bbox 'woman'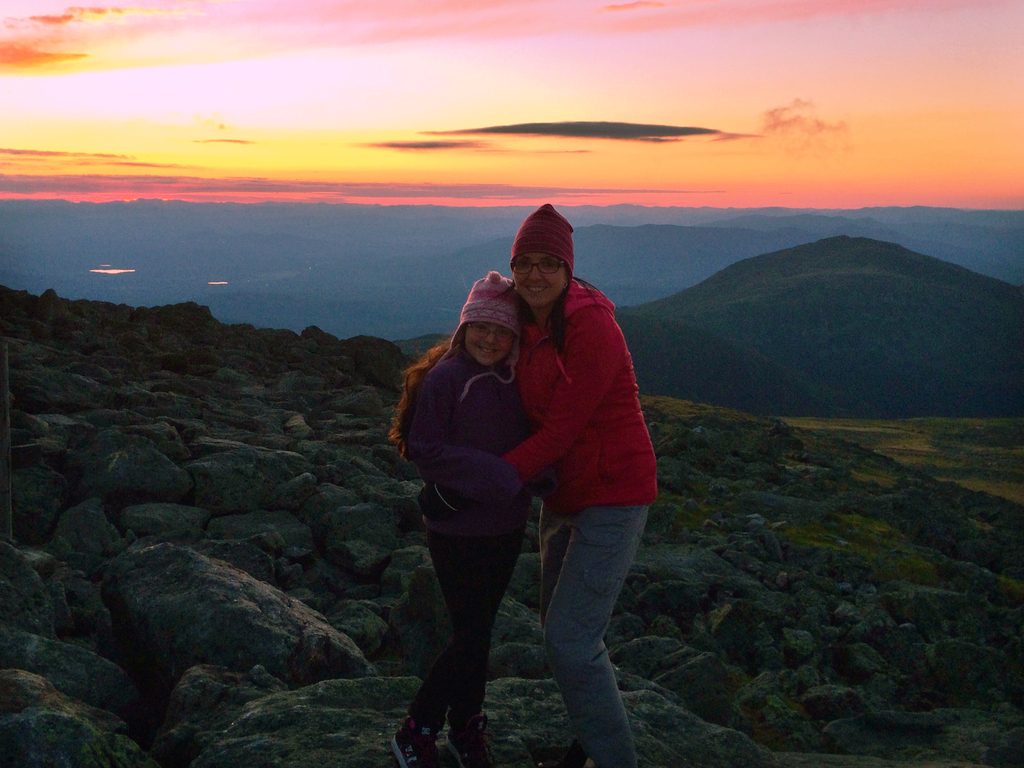
pyautogui.locateOnScreen(413, 203, 654, 767)
